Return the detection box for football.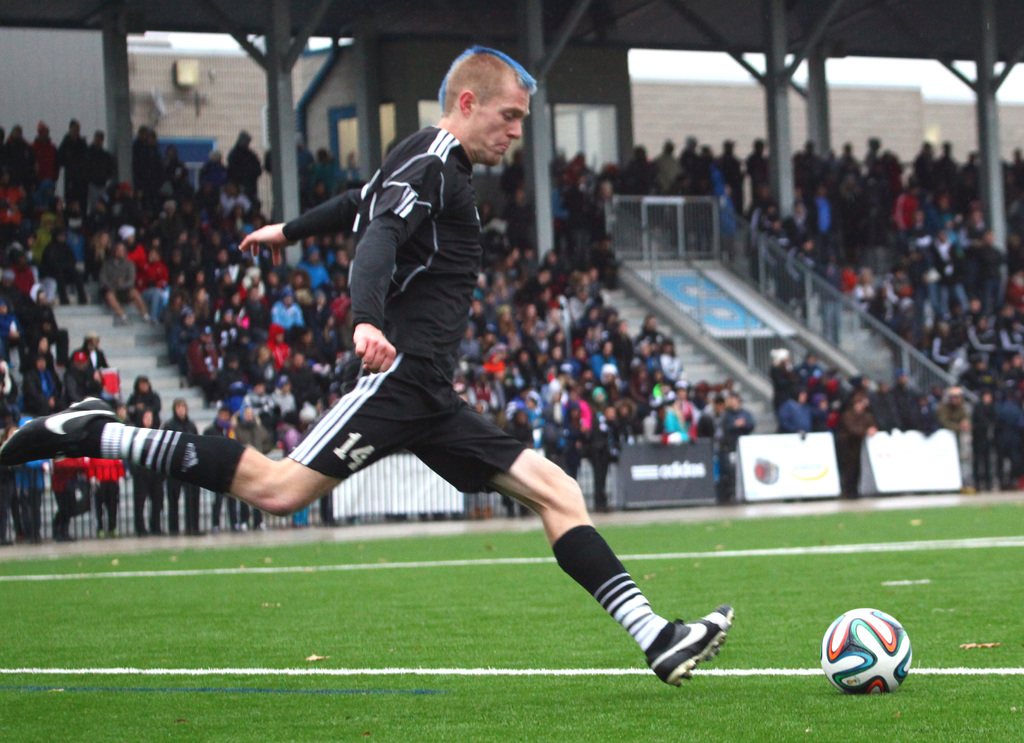
box=[819, 607, 912, 696].
